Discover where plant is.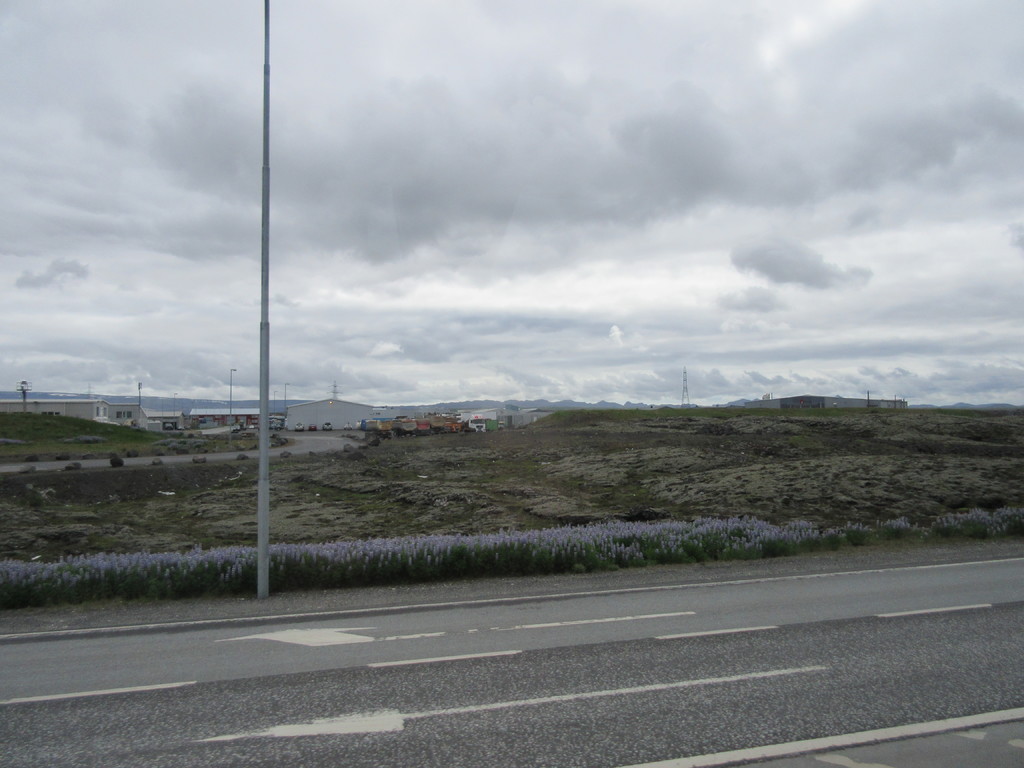
Discovered at left=277, top=447, right=292, bottom=455.
